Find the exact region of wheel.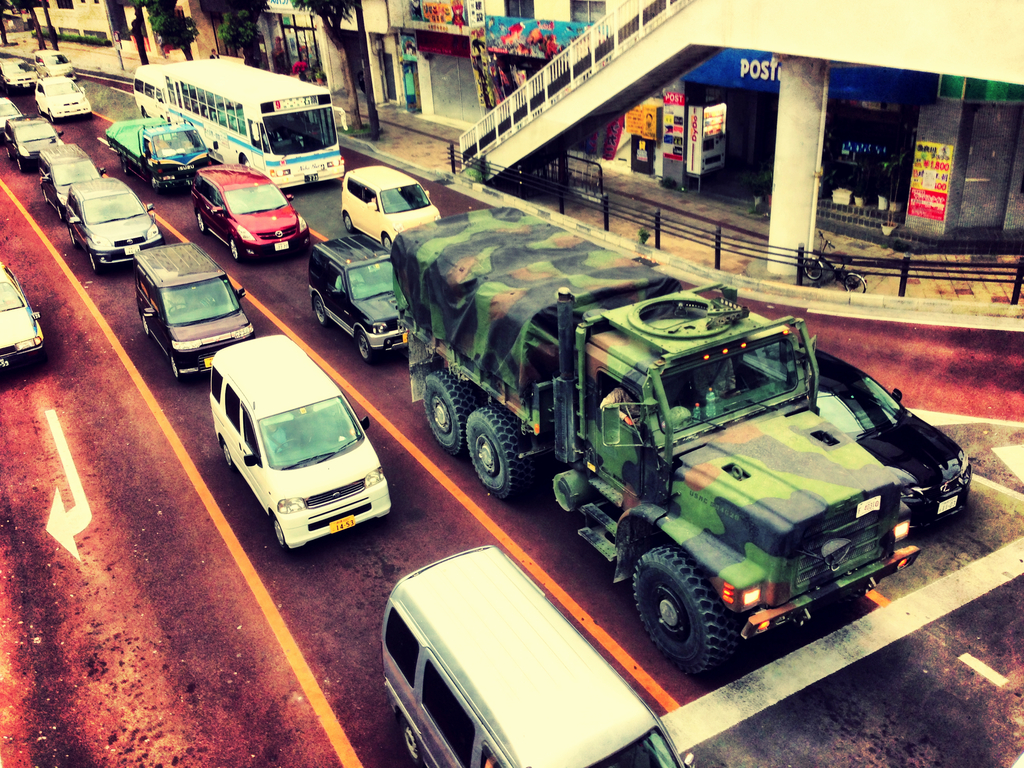
Exact region: left=804, top=257, right=826, bottom=280.
